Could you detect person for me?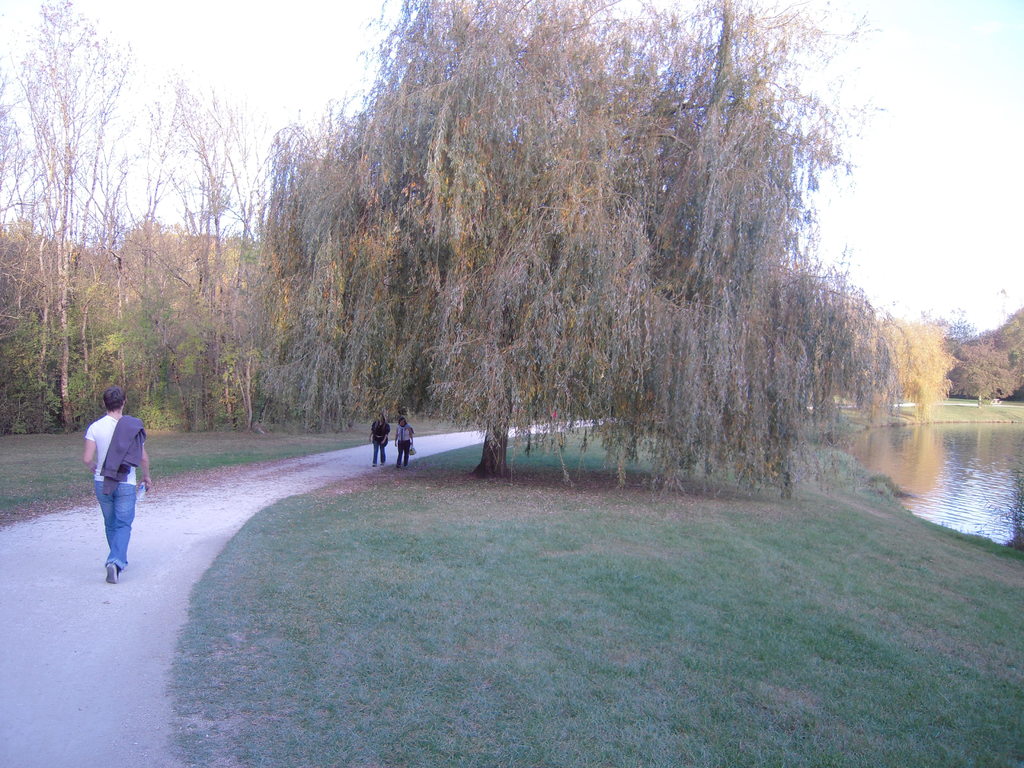
Detection result: <bbox>76, 374, 146, 576</bbox>.
